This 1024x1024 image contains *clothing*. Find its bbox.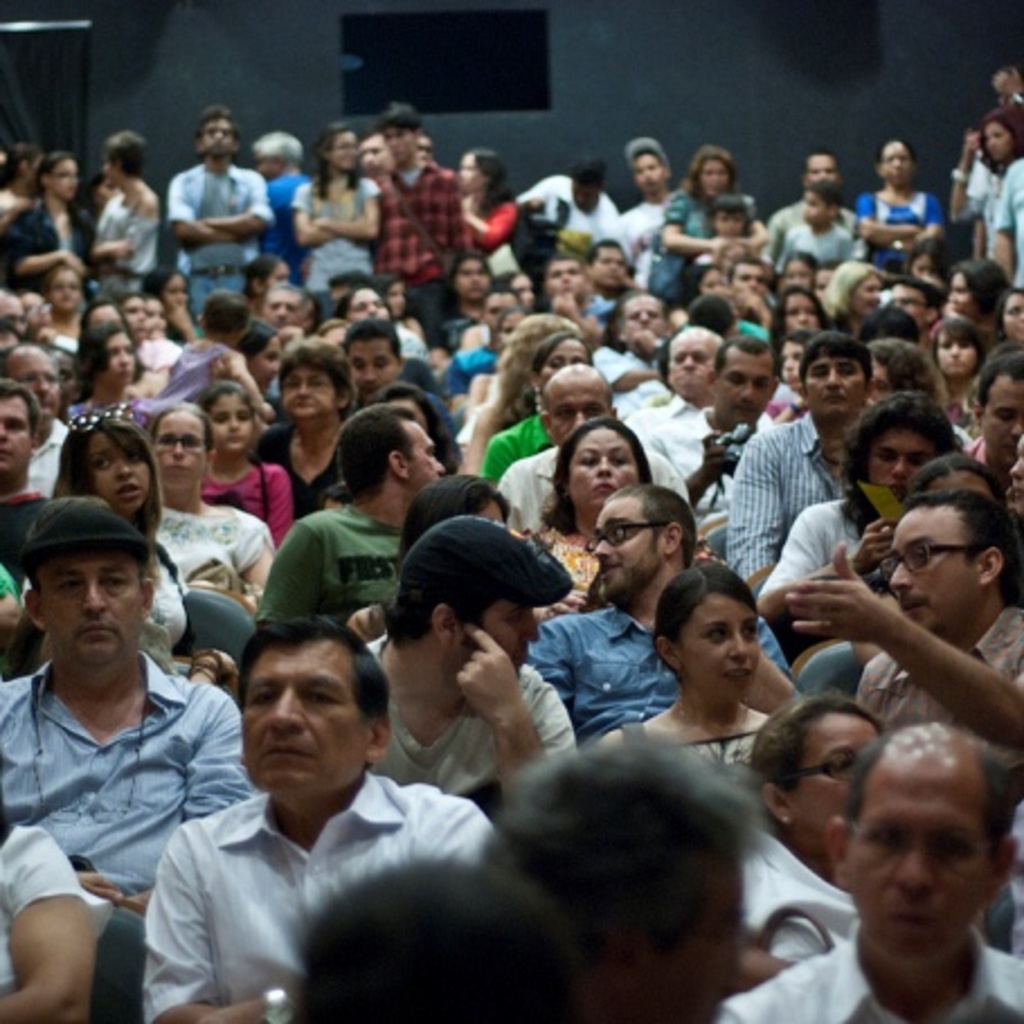
crop(995, 155, 1022, 322).
